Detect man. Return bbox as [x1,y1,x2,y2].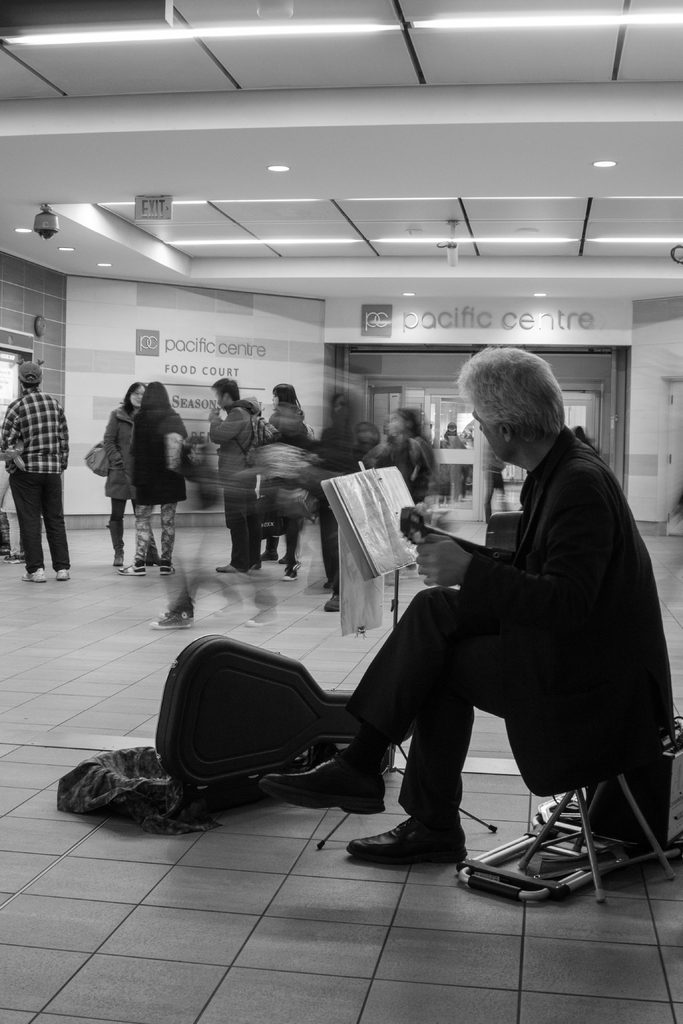
[206,380,274,576].
